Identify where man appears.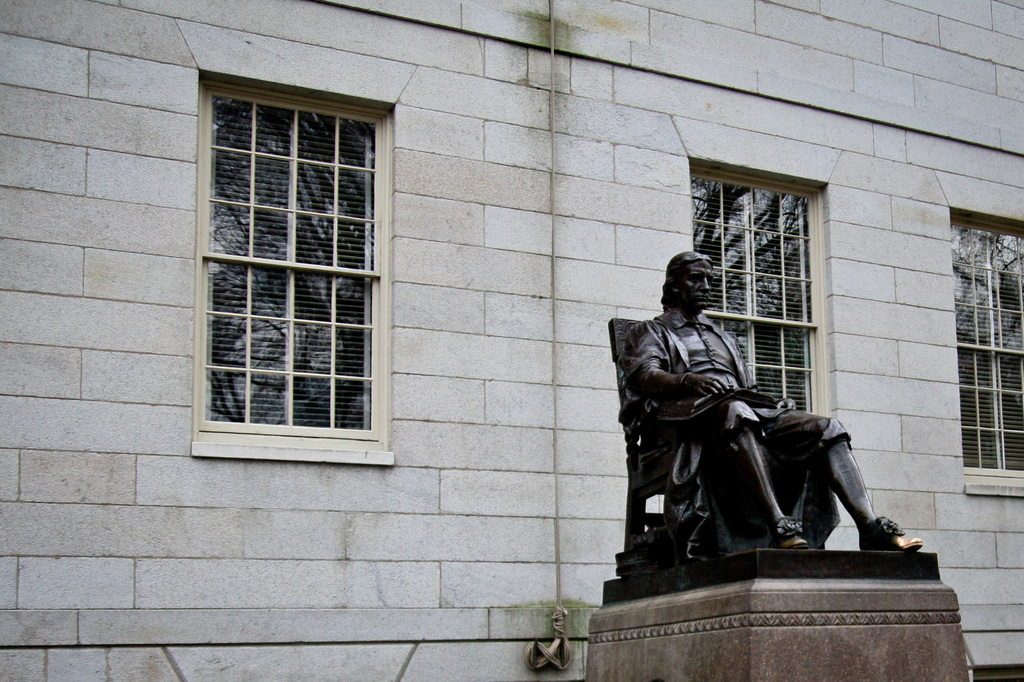
Appears at bbox=[617, 250, 884, 596].
